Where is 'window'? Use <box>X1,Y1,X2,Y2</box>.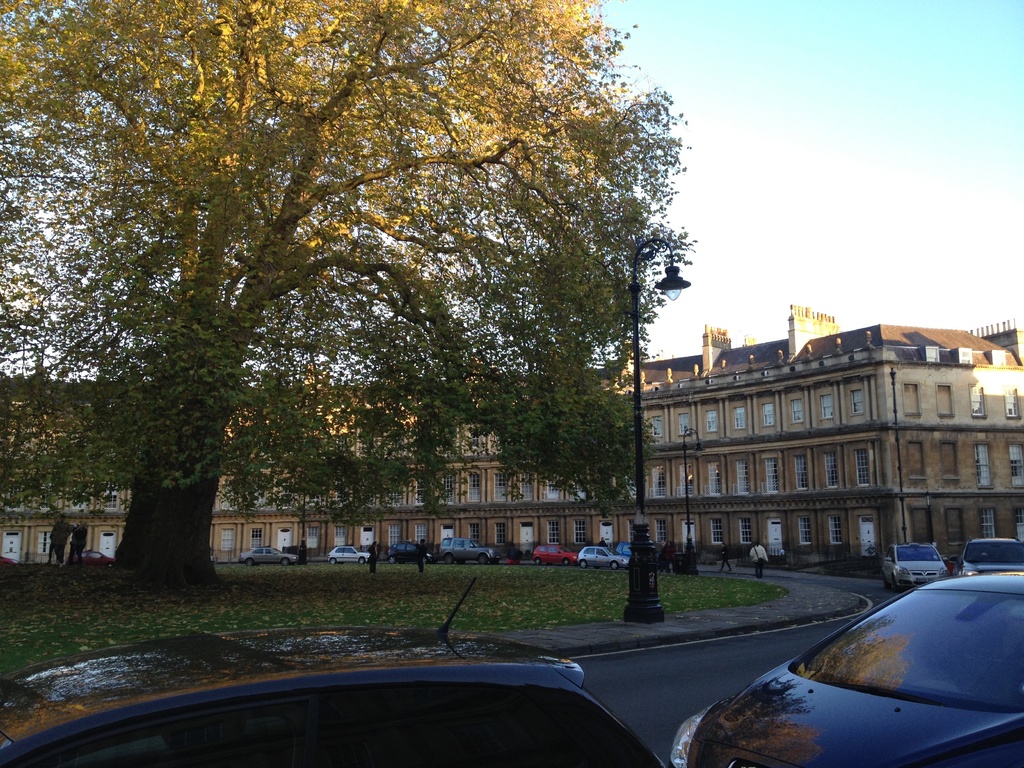
<box>904,383,920,420</box>.
